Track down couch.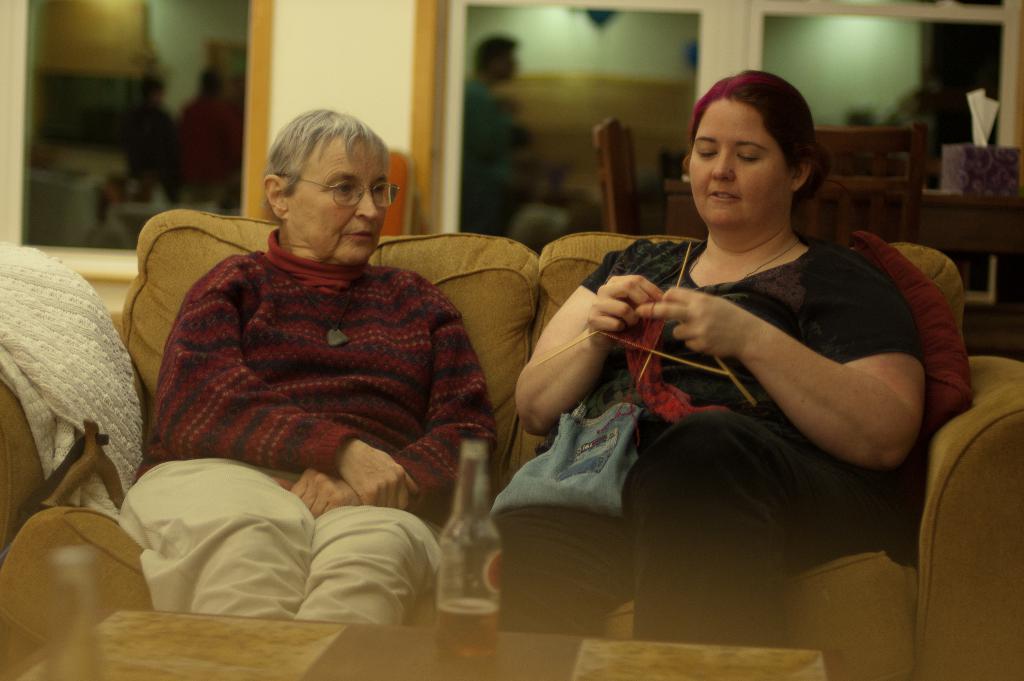
Tracked to box=[0, 204, 1023, 680].
